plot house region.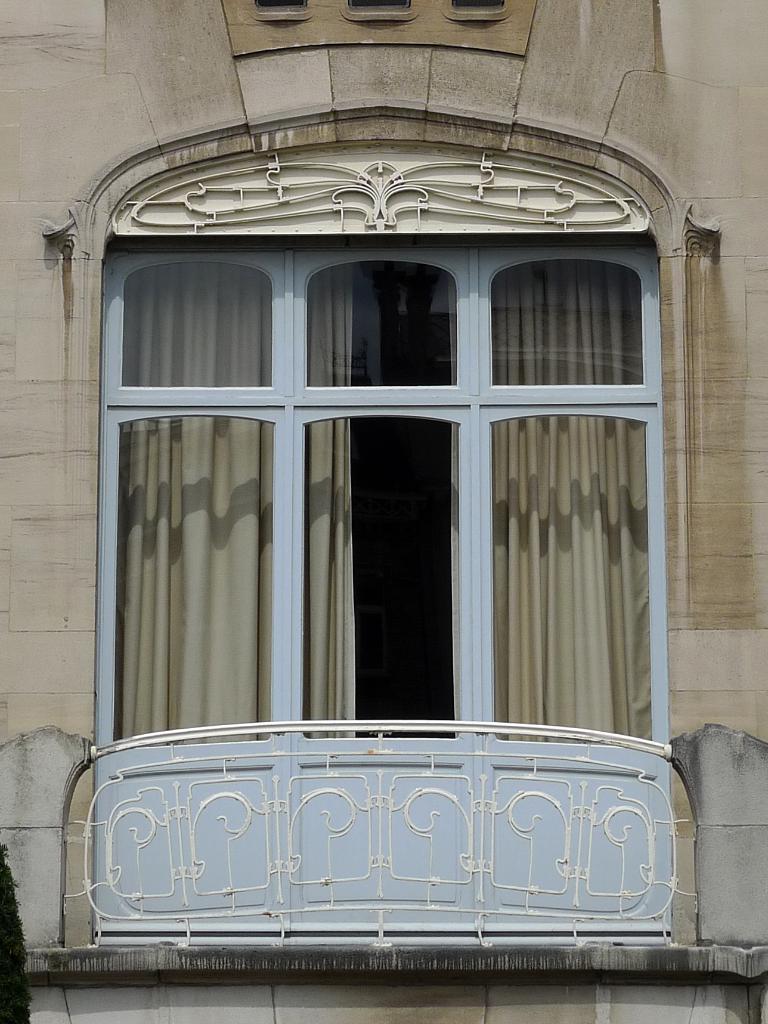
Plotted at bbox=(0, 102, 767, 893).
